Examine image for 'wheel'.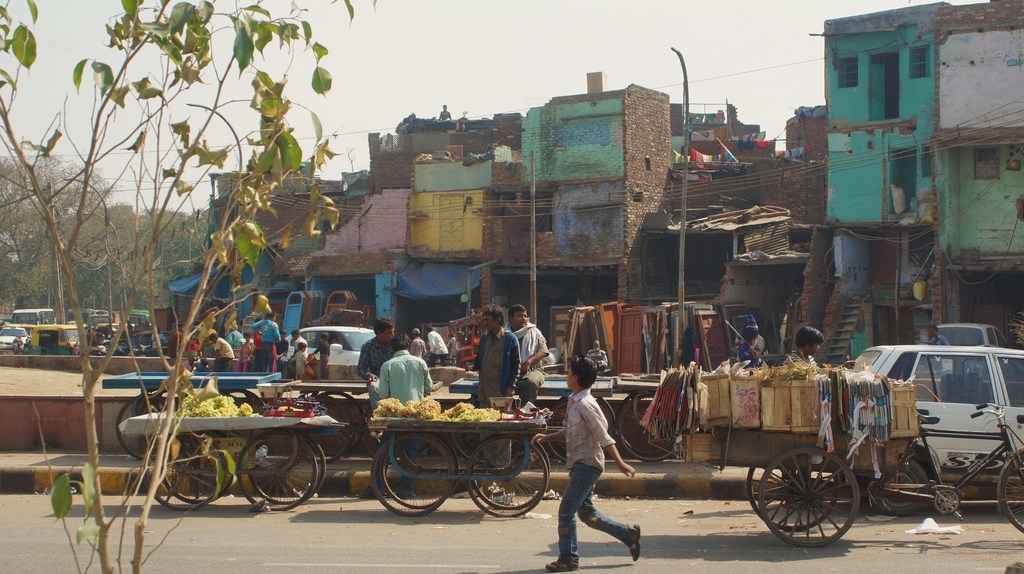
Examination result: [left=1002, top=443, right=1023, bottom=532].
